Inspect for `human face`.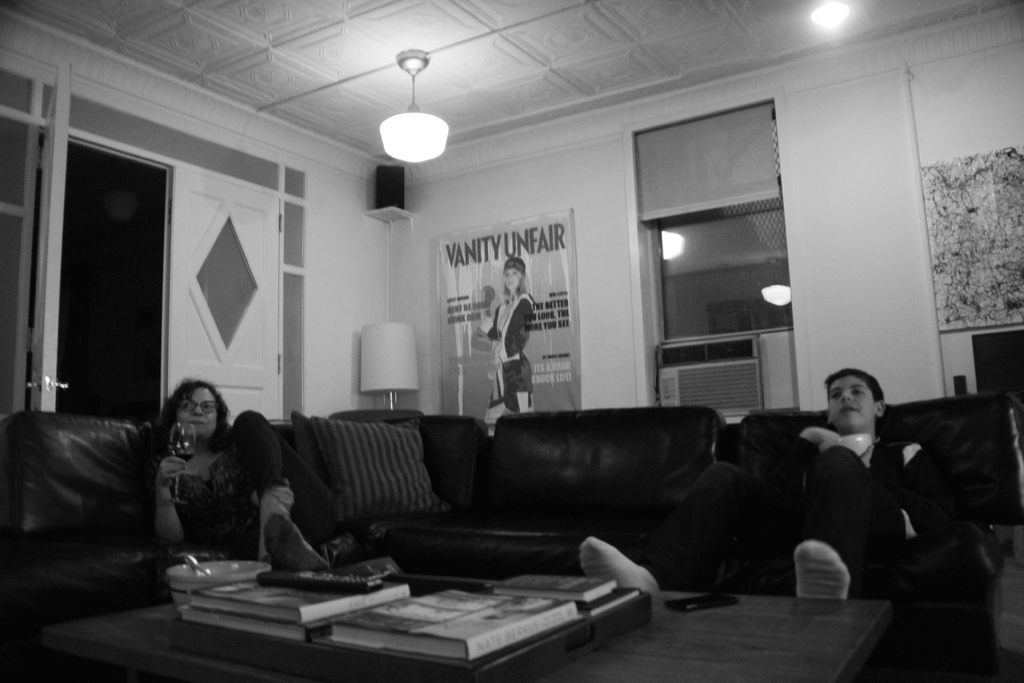
Inspection: <region>829, 372, 874, 432</region>.
